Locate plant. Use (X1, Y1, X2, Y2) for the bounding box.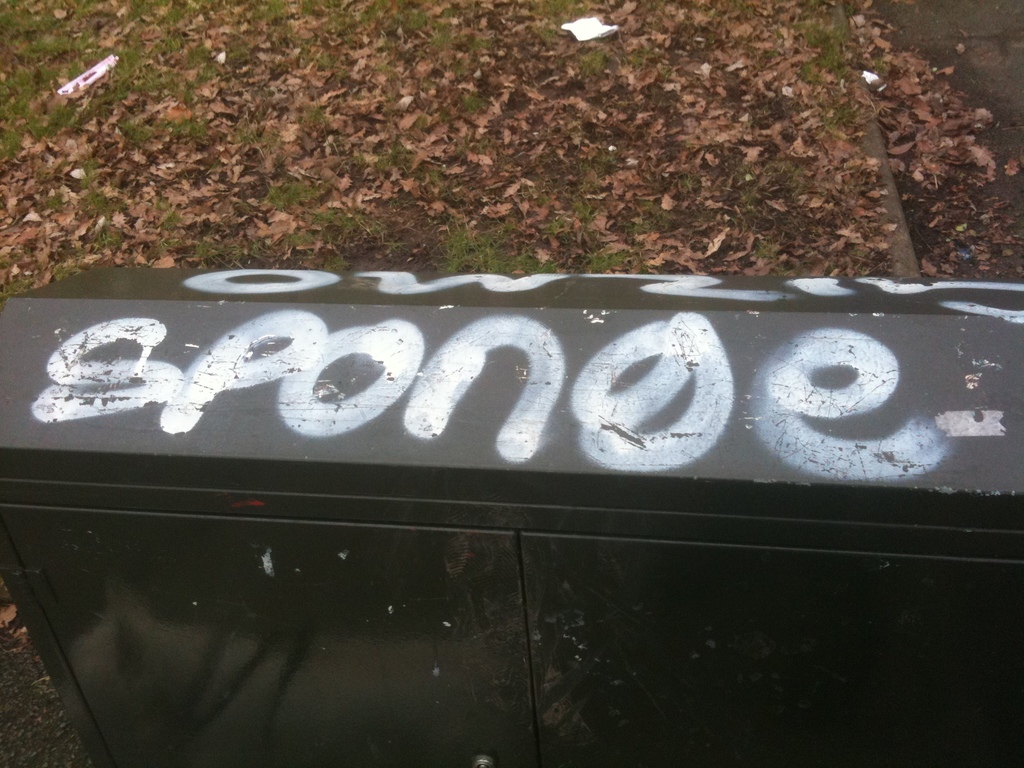
(598, 153, 619, 169).
